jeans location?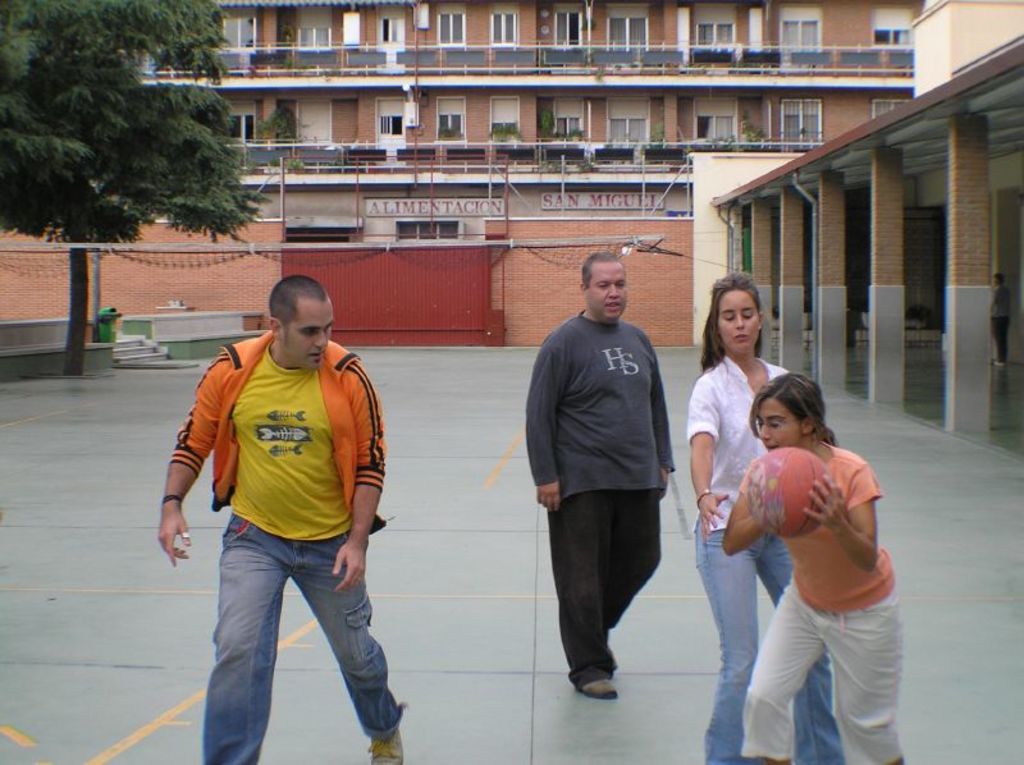
699,513,847,764
